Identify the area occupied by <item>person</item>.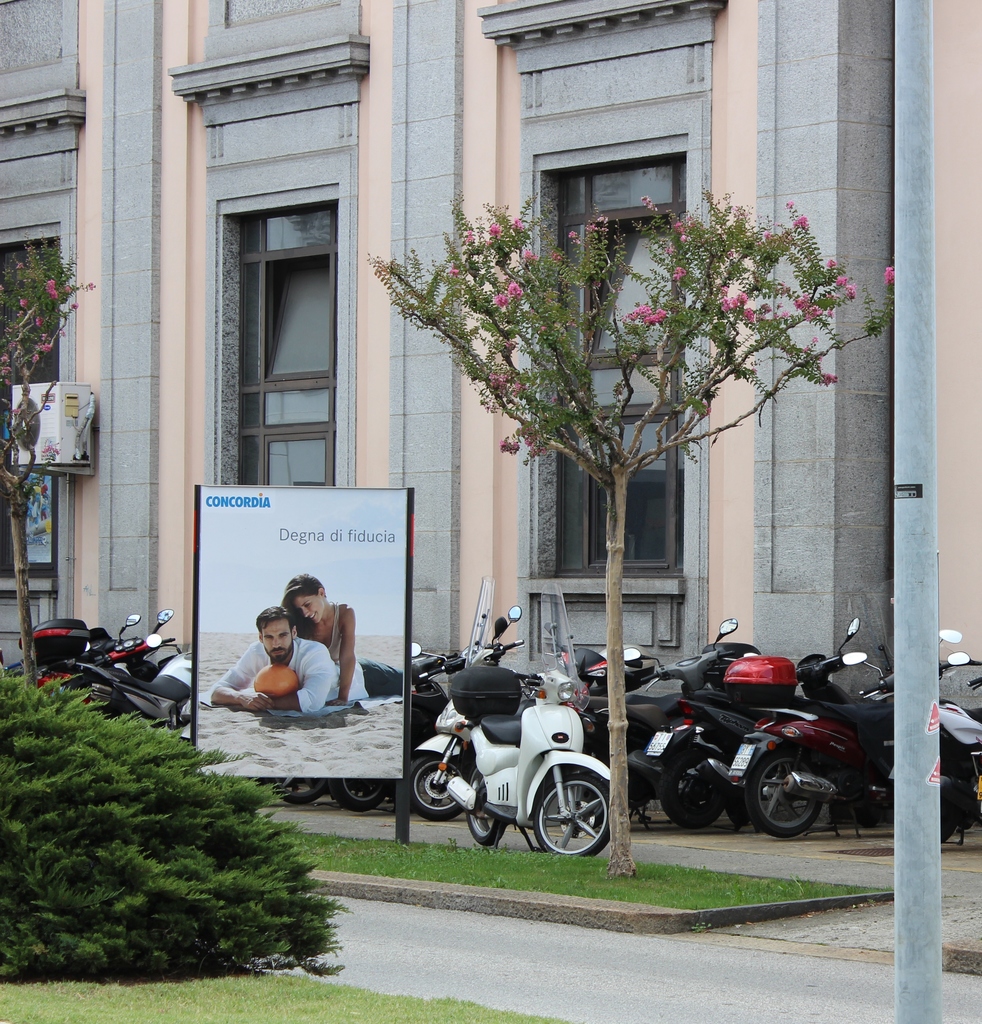
Area: 213,609,405,712.
